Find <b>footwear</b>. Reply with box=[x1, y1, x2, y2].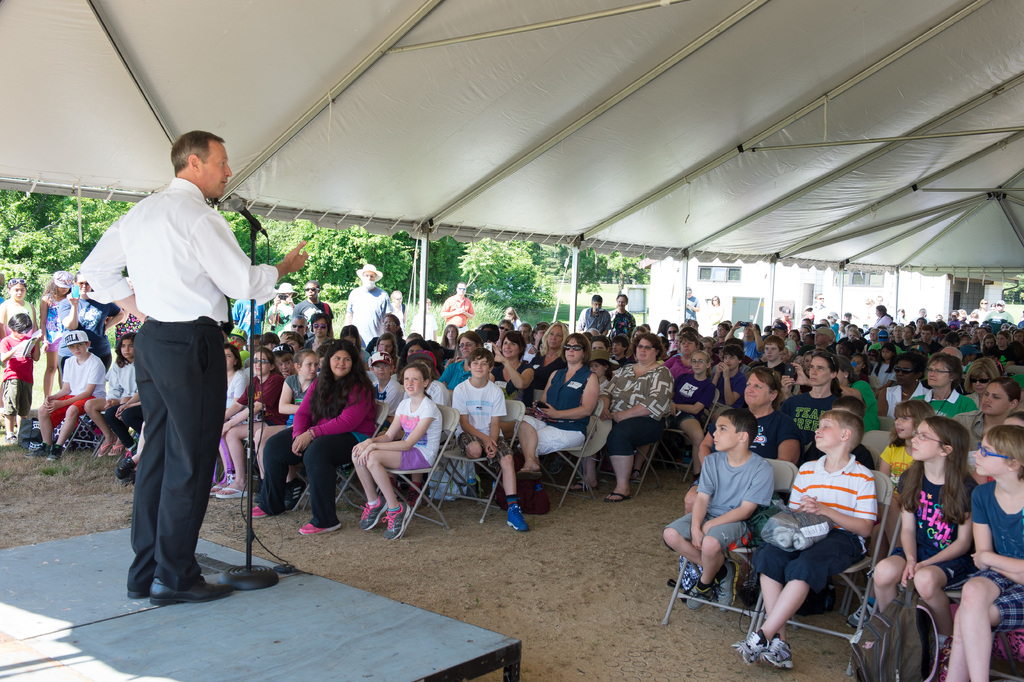
box=[682, 581, 720, 610].
